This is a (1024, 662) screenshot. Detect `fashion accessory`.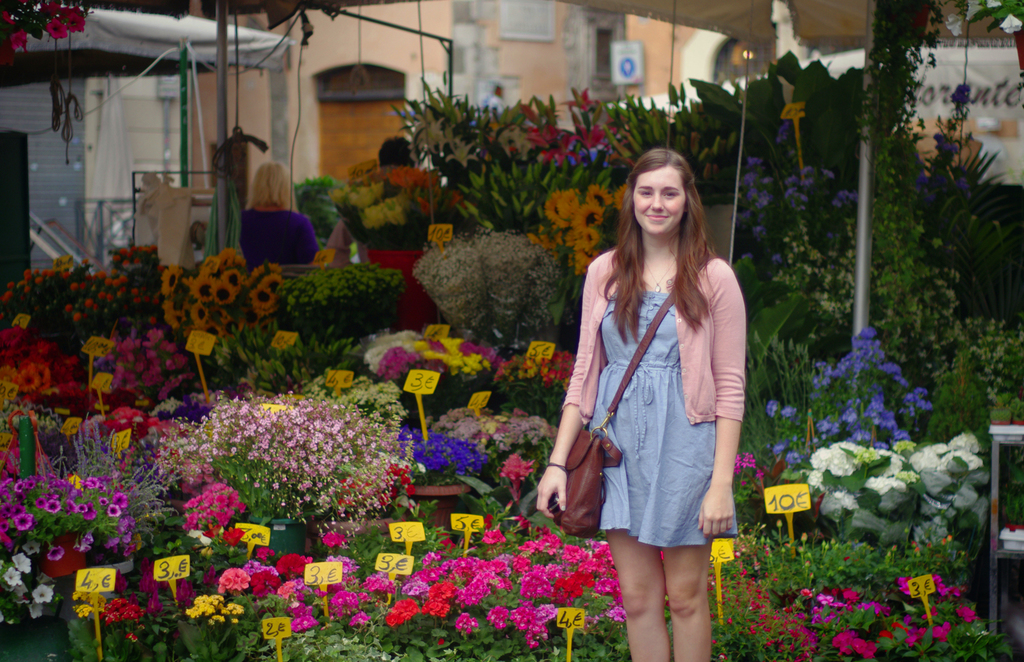
[543, 459, 568, 473].
